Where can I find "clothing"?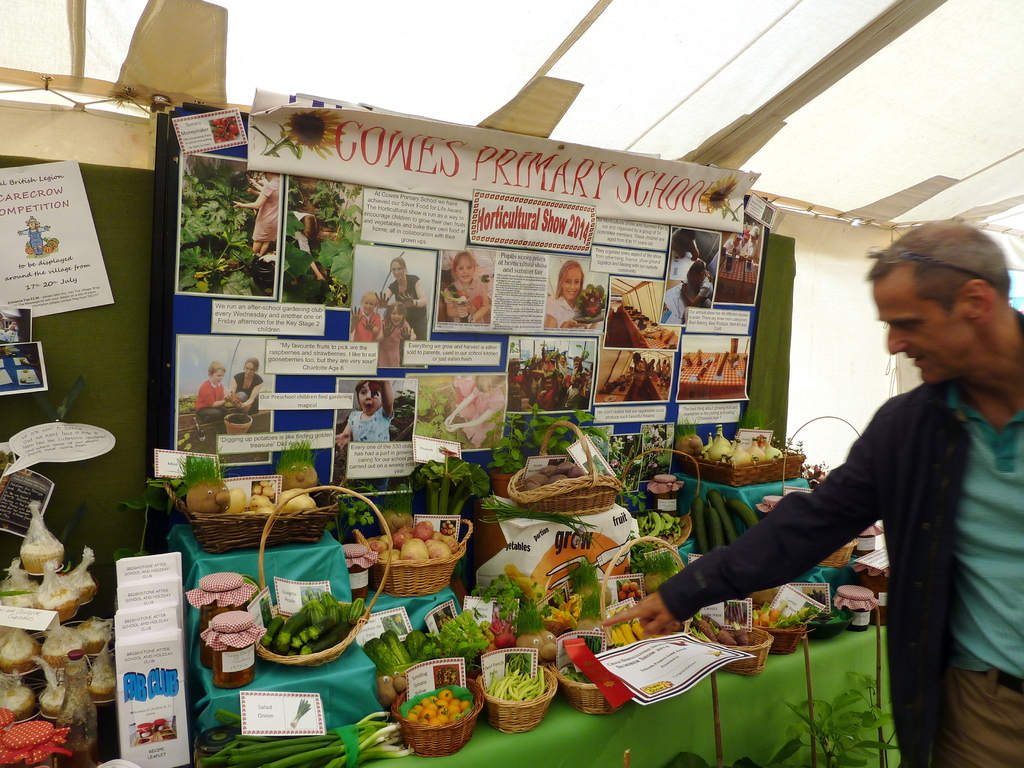
You can find it at bbox=(345, 401, 395, 444).
